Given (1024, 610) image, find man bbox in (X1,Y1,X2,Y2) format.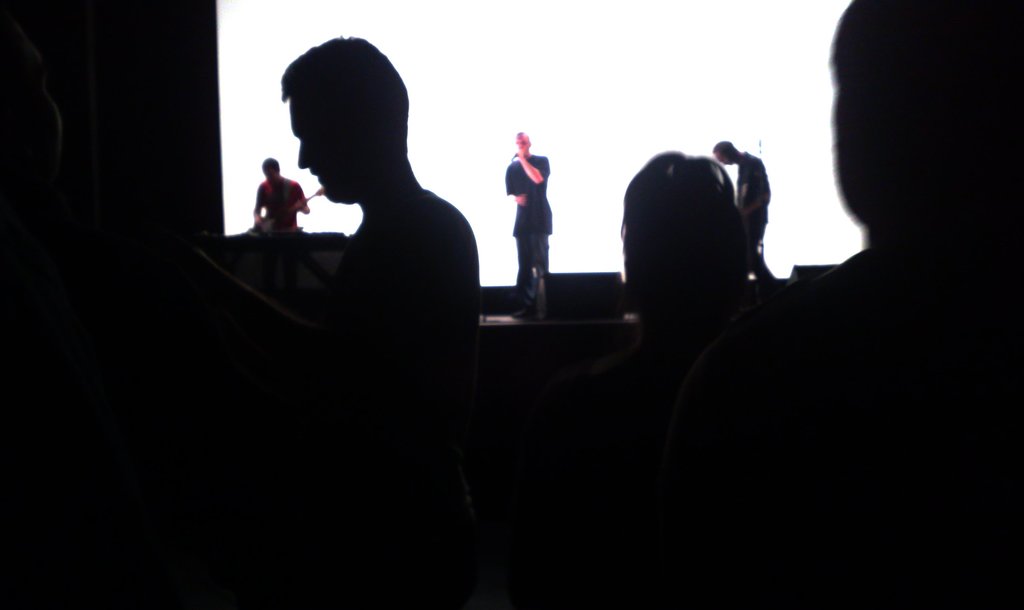
(751,0,1023,609).
